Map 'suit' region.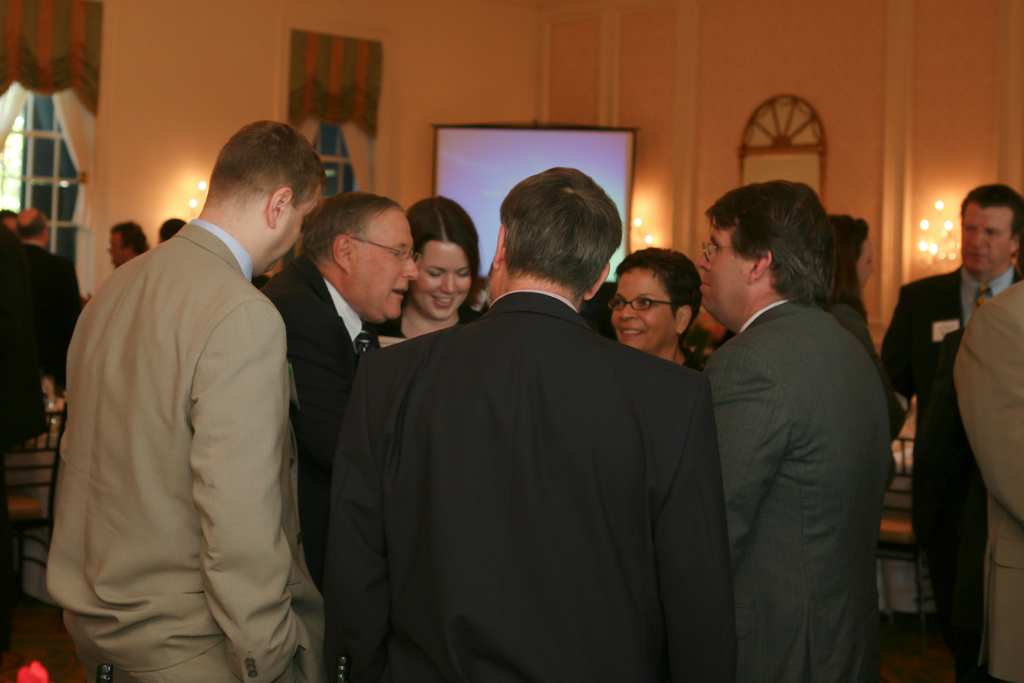
Mapped to (880,264,1021,682).
